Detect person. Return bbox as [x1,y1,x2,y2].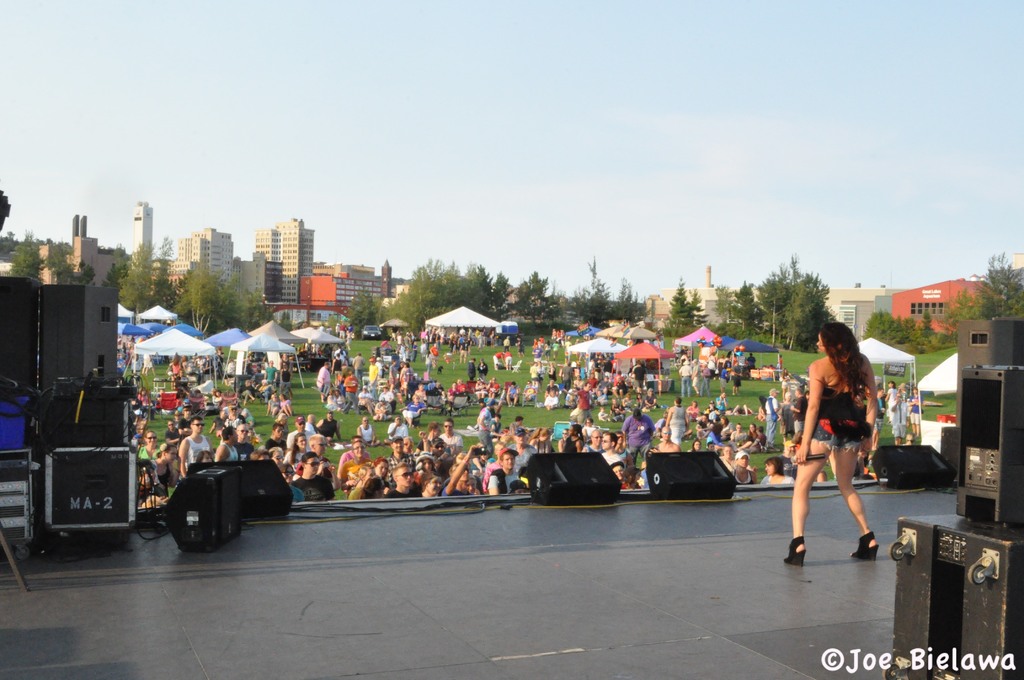
[884,381,895,427].
